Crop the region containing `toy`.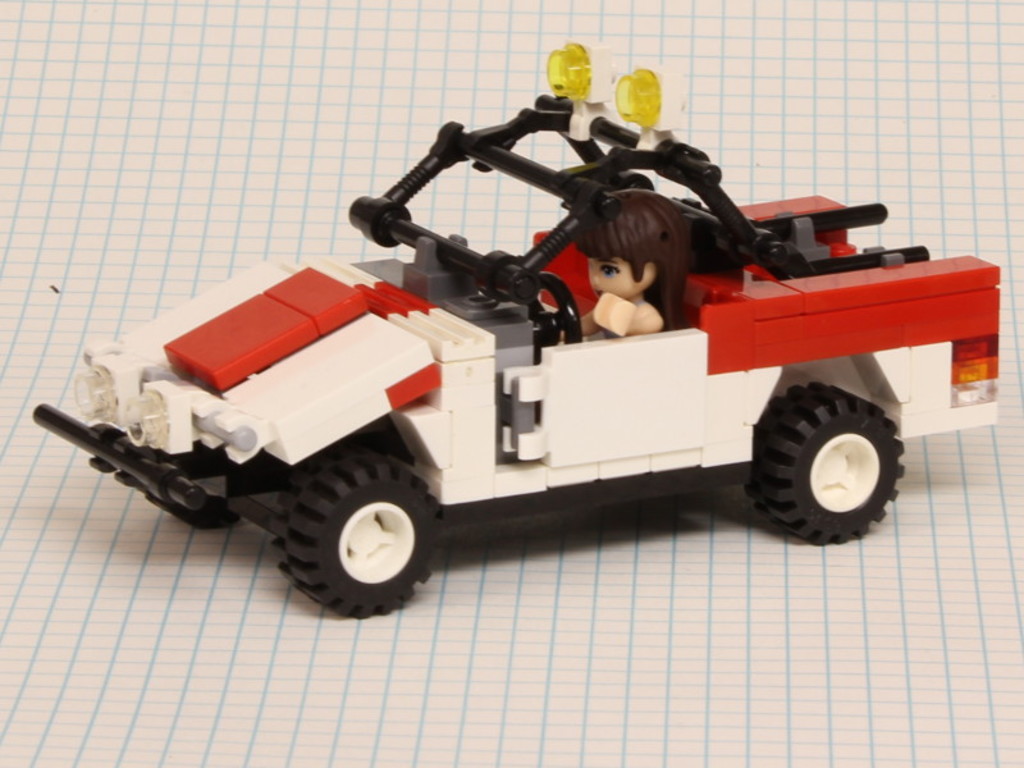
Crop region: <bbox>19, 67, 1023, 598</bbox>.
